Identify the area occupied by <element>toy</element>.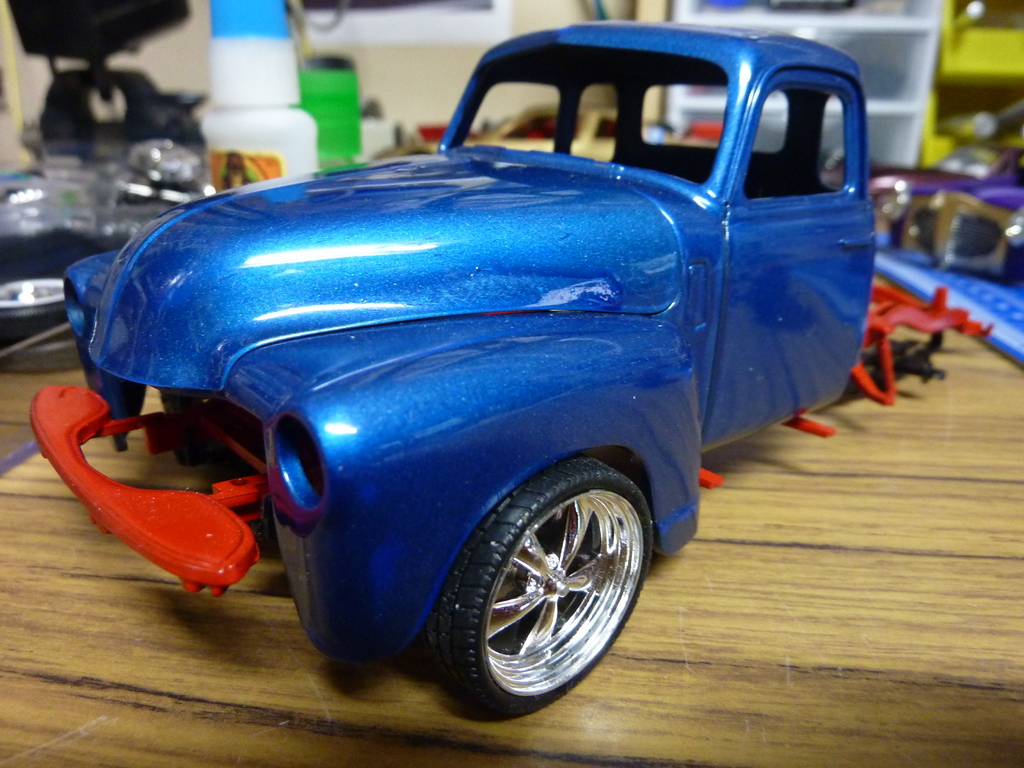
Area: x1=0, y1=132, x2=234, y2=347.
